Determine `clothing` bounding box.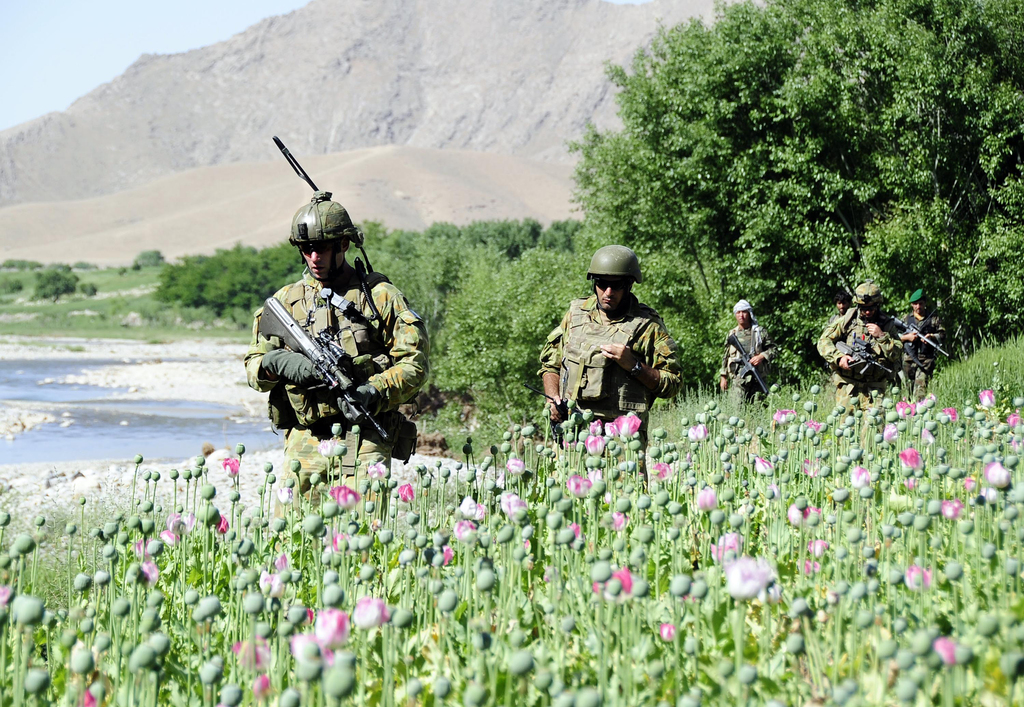
Determined: l=242, t=254, r=429, b=531.
